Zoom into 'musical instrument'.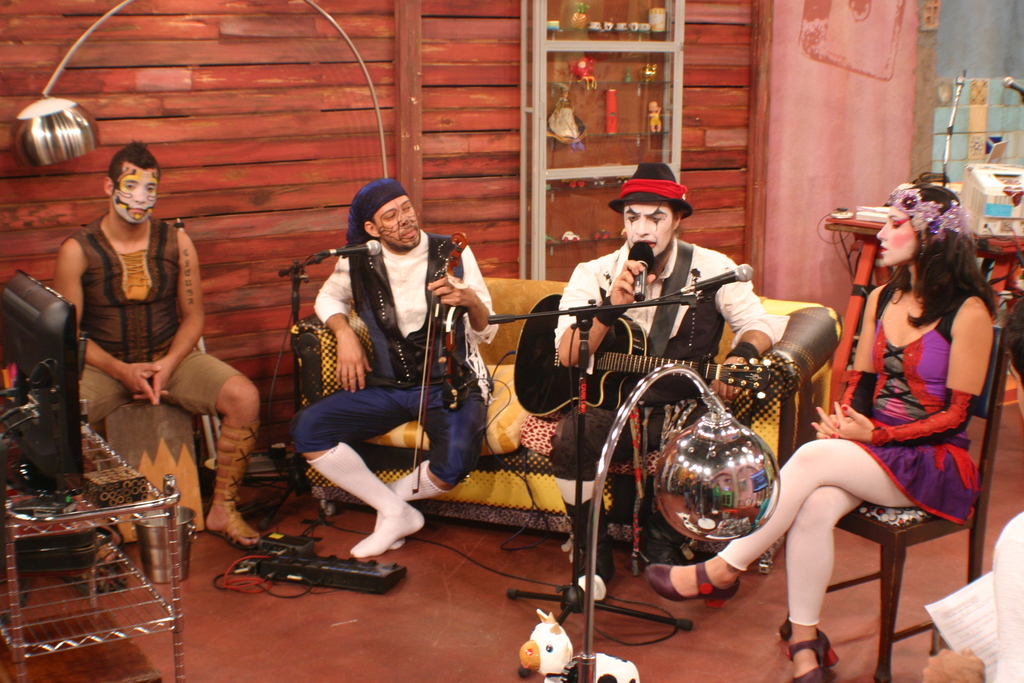
Zoom target: <bbox>509, 292, 788, 428</bbox>.
